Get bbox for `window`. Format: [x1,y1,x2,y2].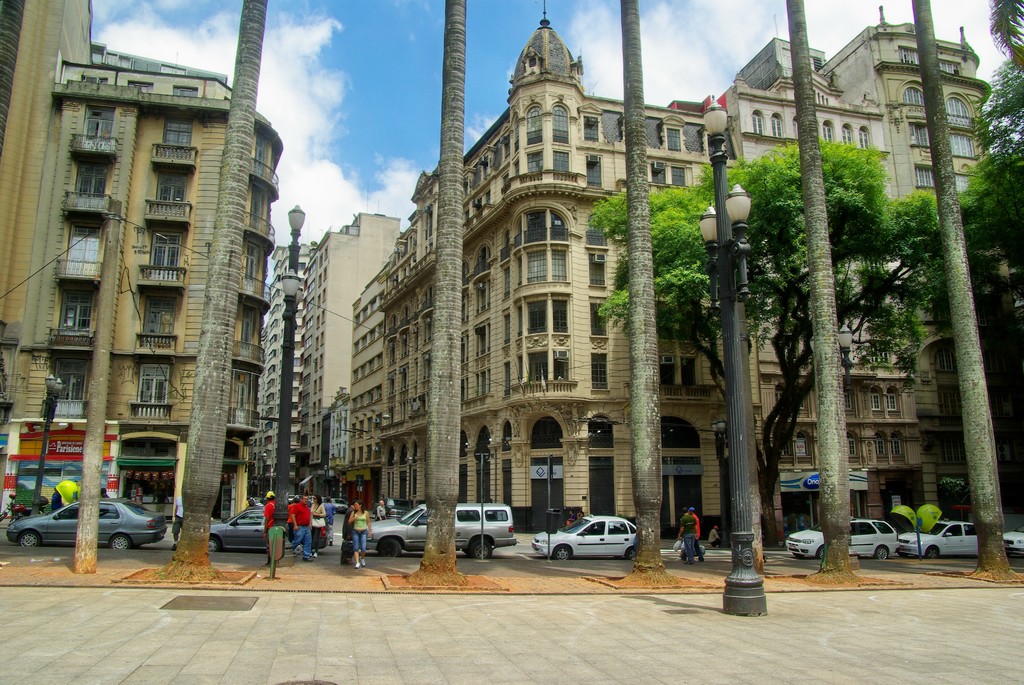
[860,127,871,145].
